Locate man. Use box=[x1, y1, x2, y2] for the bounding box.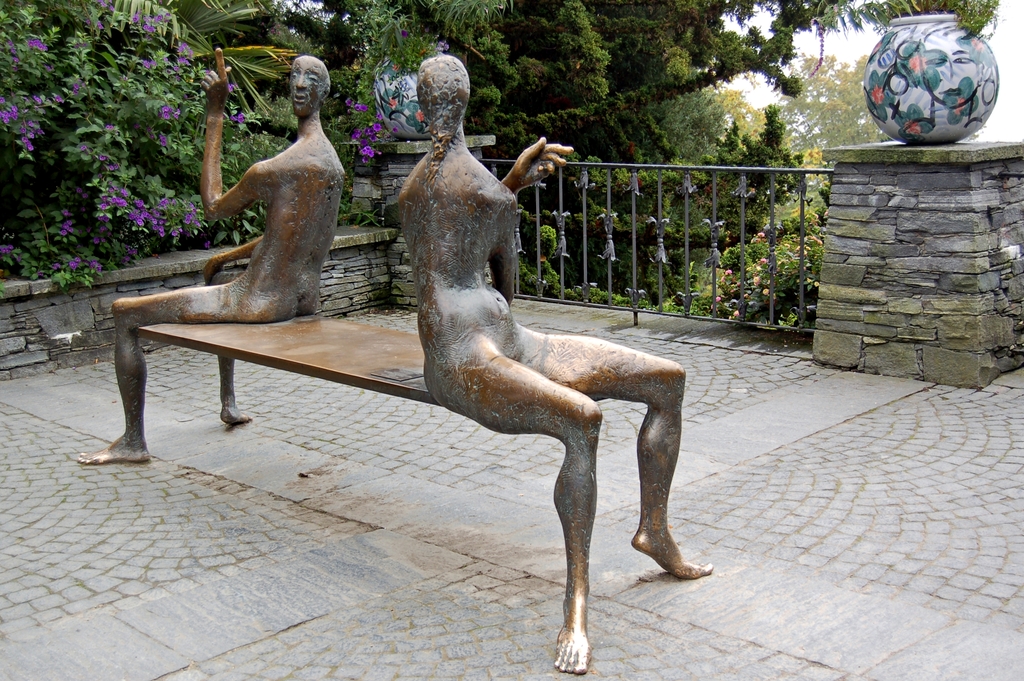
box=[72, 44, 345, 477].
